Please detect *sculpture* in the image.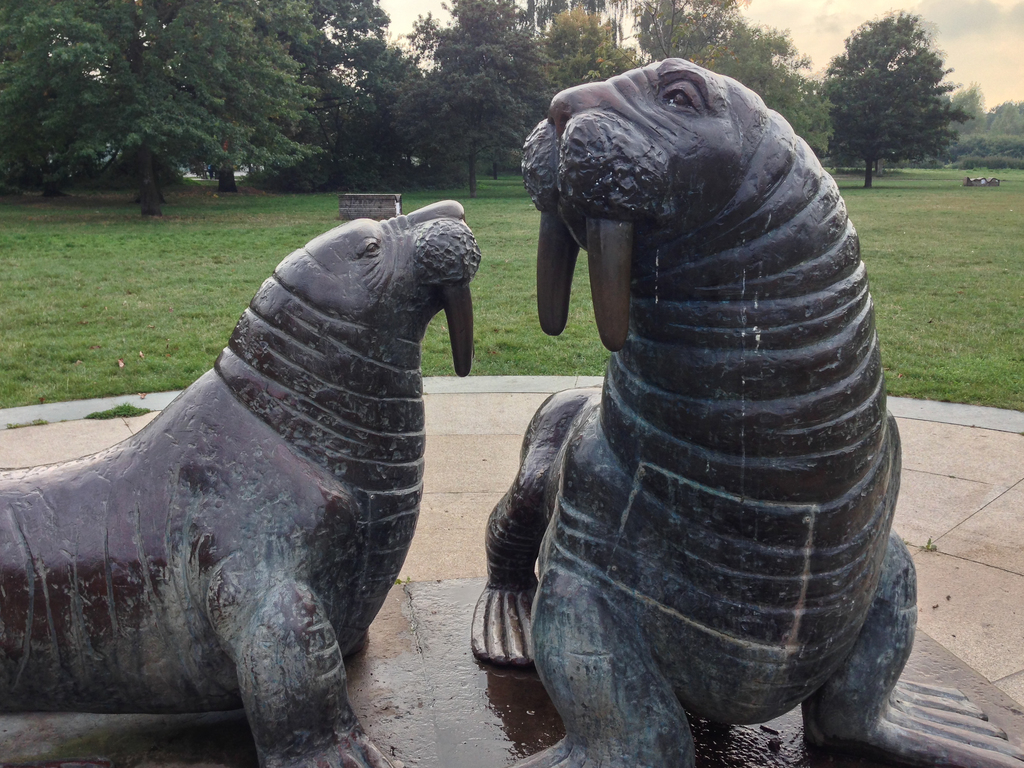
crop(488, 22, 932, 767).
